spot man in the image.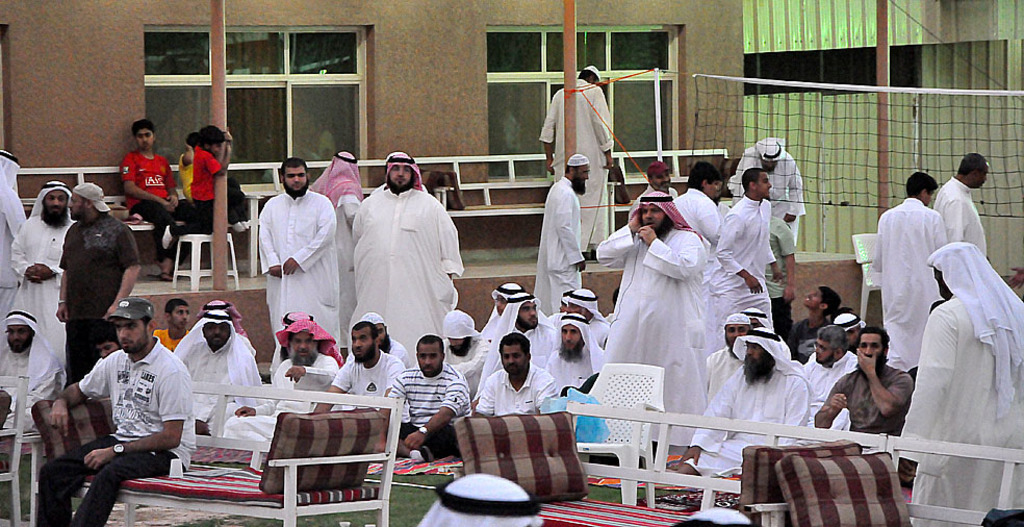
man found at [left=869, top=175, right=945, bottom=375].
